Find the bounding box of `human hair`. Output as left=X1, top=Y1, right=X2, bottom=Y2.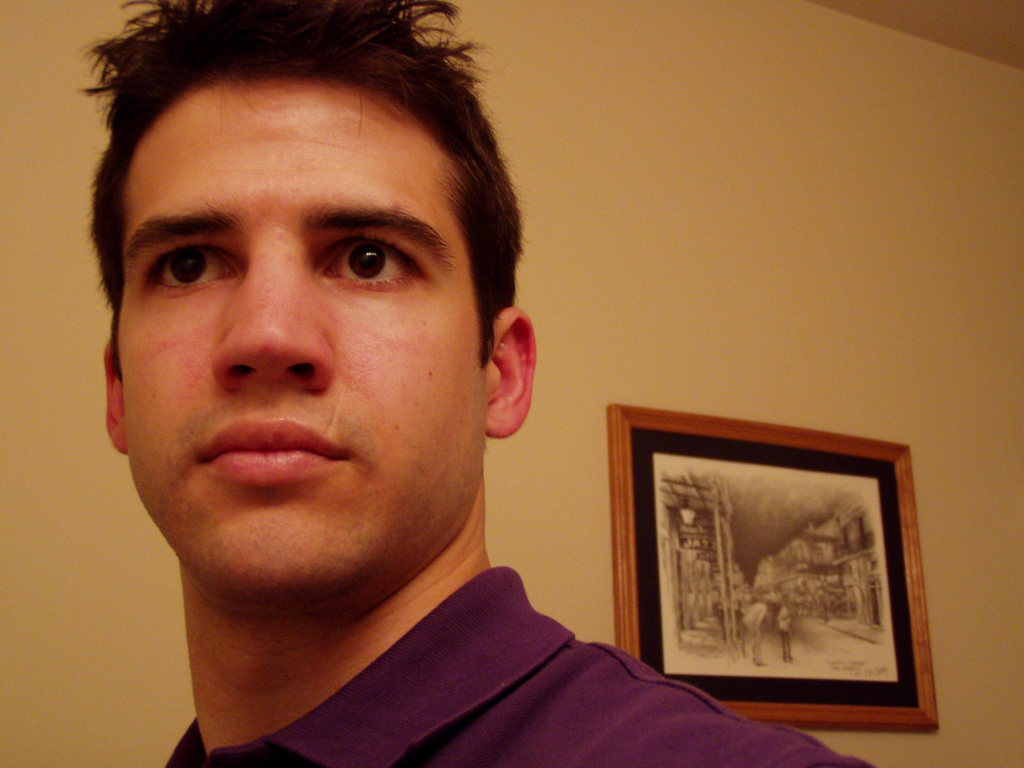
left=54, top=0, right=520, bottom=364.
